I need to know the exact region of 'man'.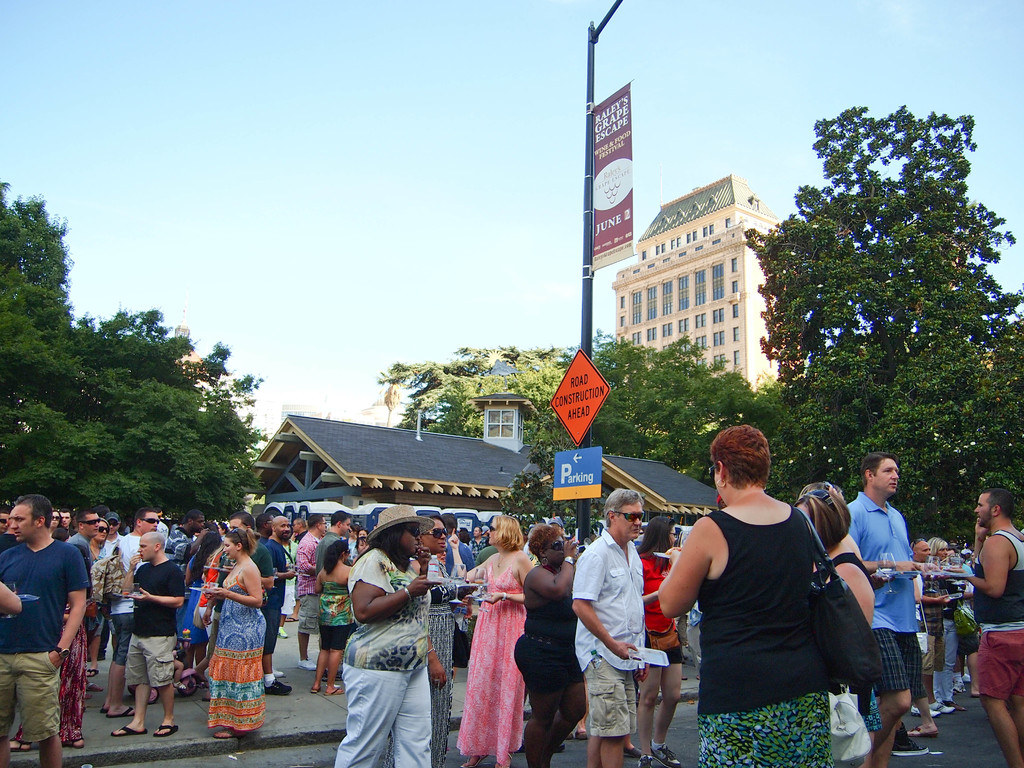
Region: (106, 537, 189, 742).
